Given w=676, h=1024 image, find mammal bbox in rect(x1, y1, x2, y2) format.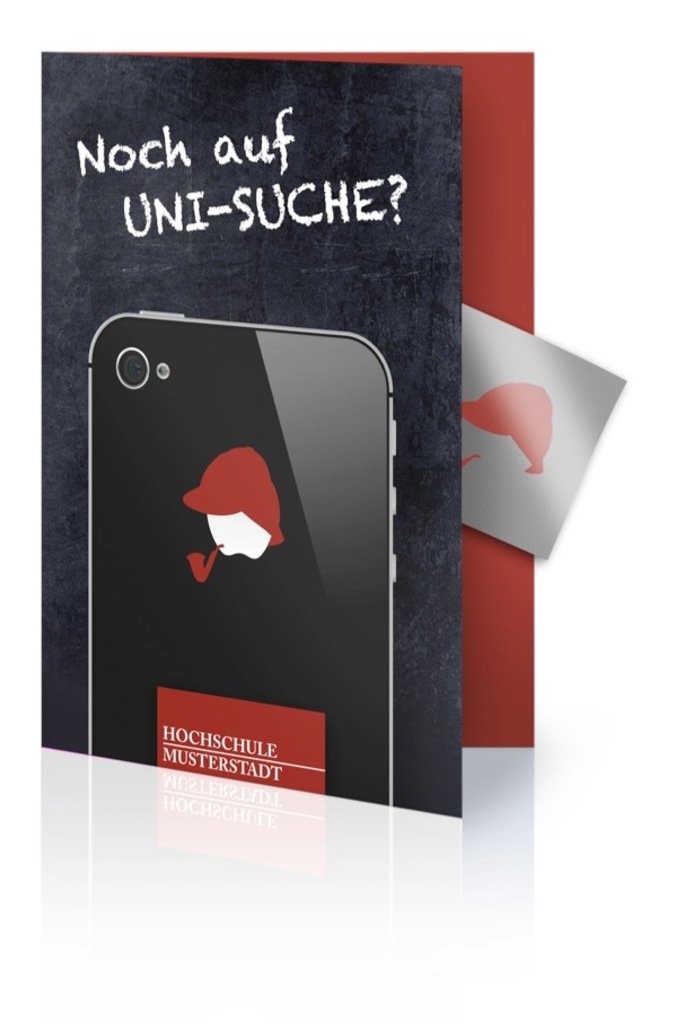
rect(178, 443, 284, 557).
